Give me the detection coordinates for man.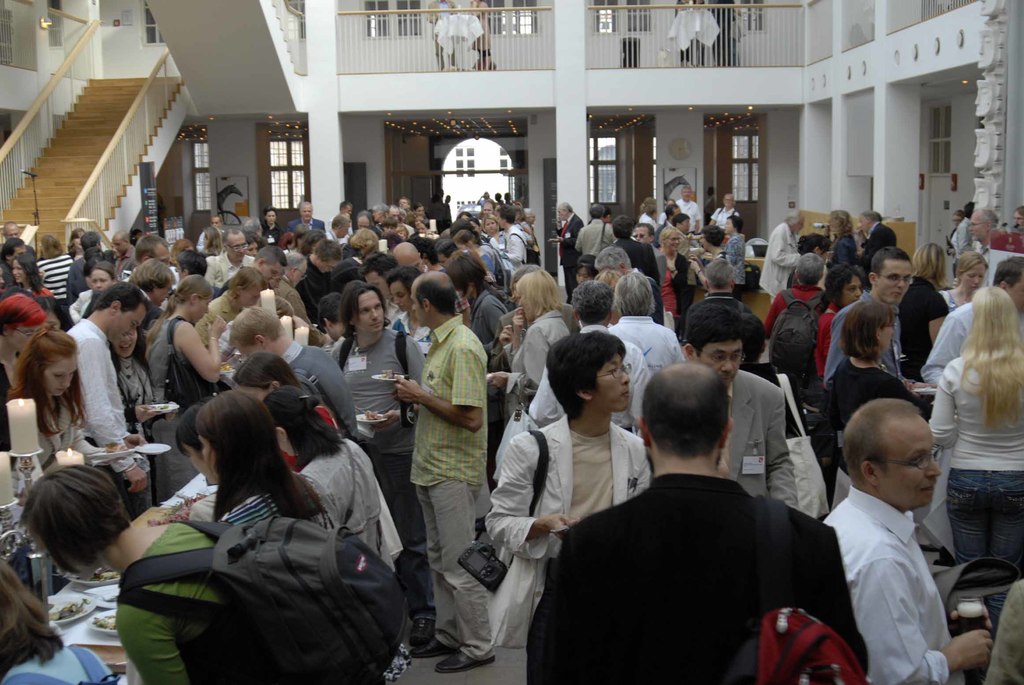
[675, 186, 701, 233].
